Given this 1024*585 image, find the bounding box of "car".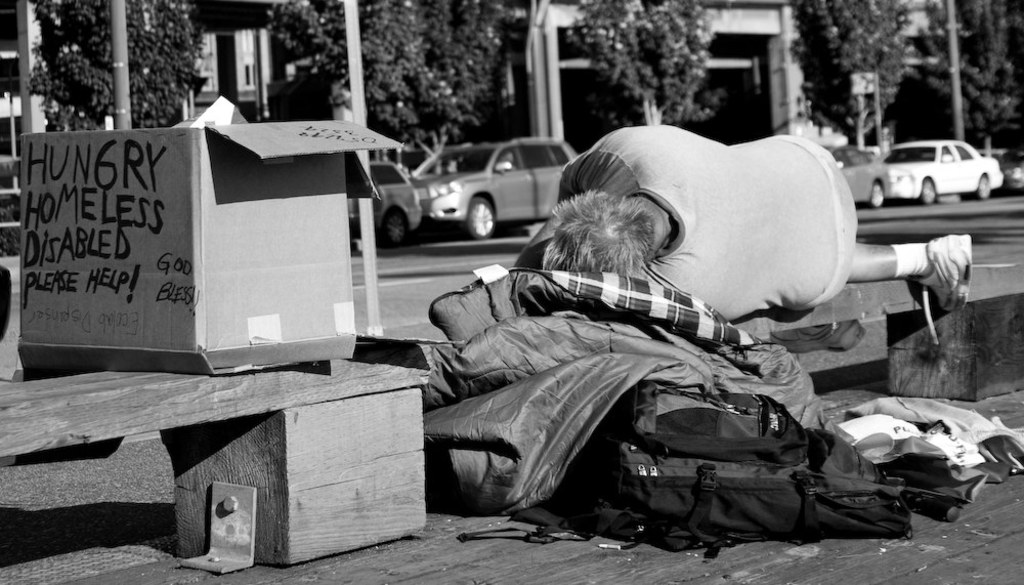
<region>415, 130, 575, 243</region>.
